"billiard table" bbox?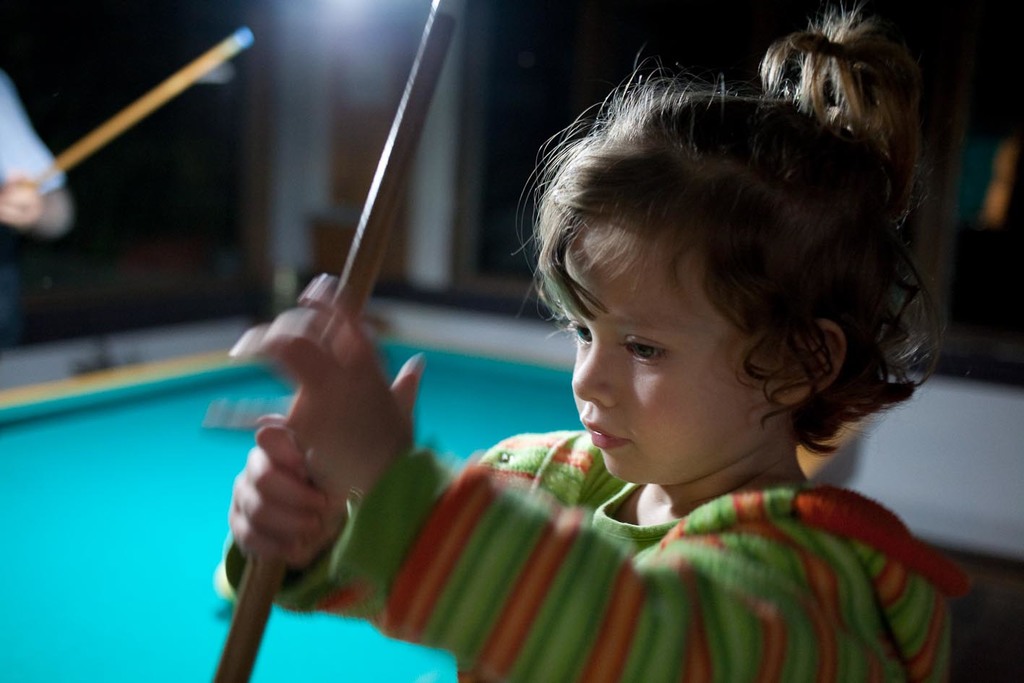
<region>0, 322, 888, 682</region>
